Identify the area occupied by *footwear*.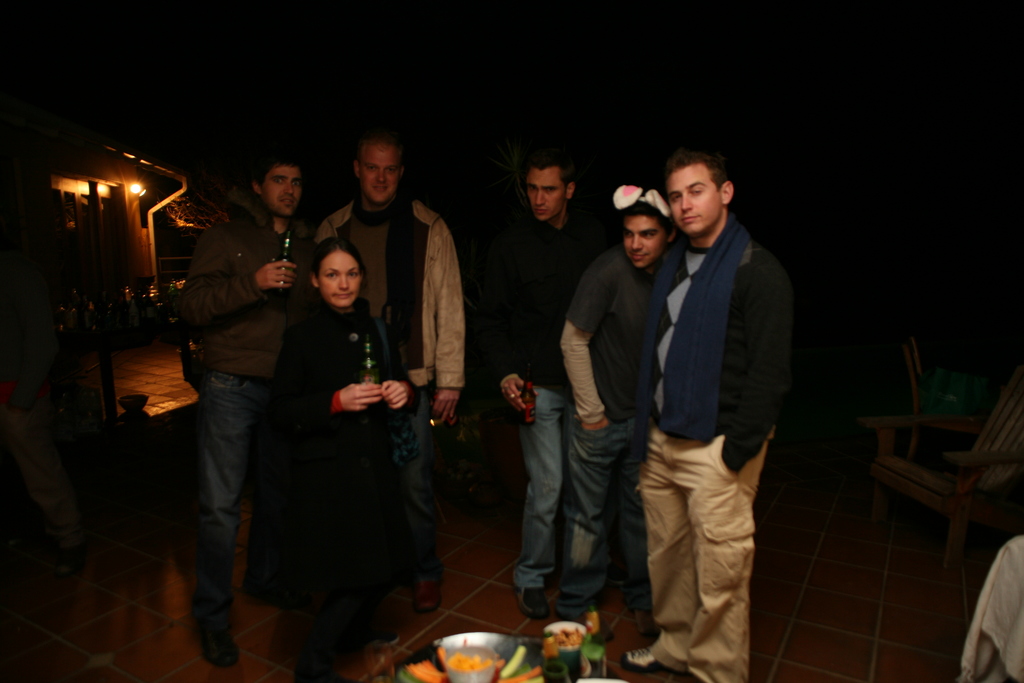
Area: (511,582,548,616).
